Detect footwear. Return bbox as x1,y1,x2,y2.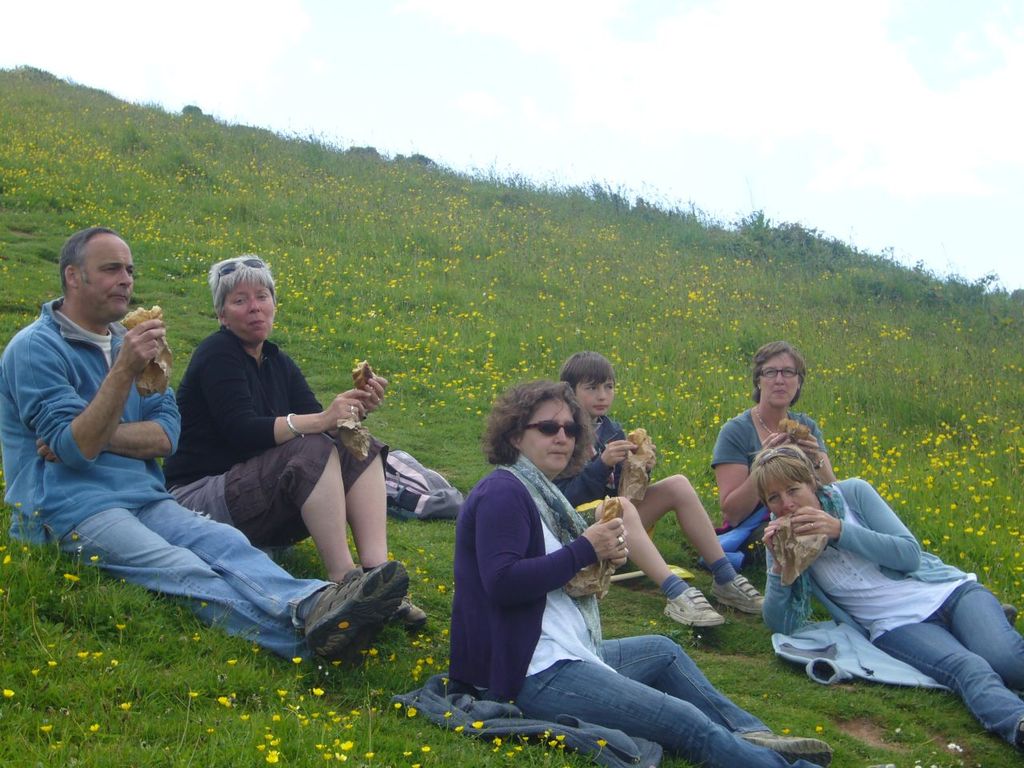
706,576,762,618.
